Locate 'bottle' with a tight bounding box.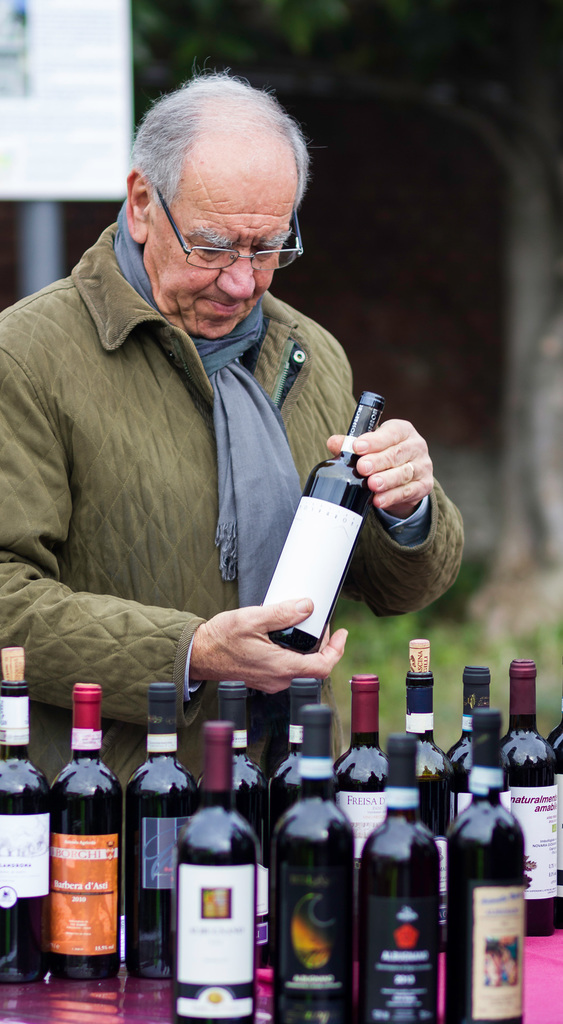
BBox(331, 675, 388, 859).
